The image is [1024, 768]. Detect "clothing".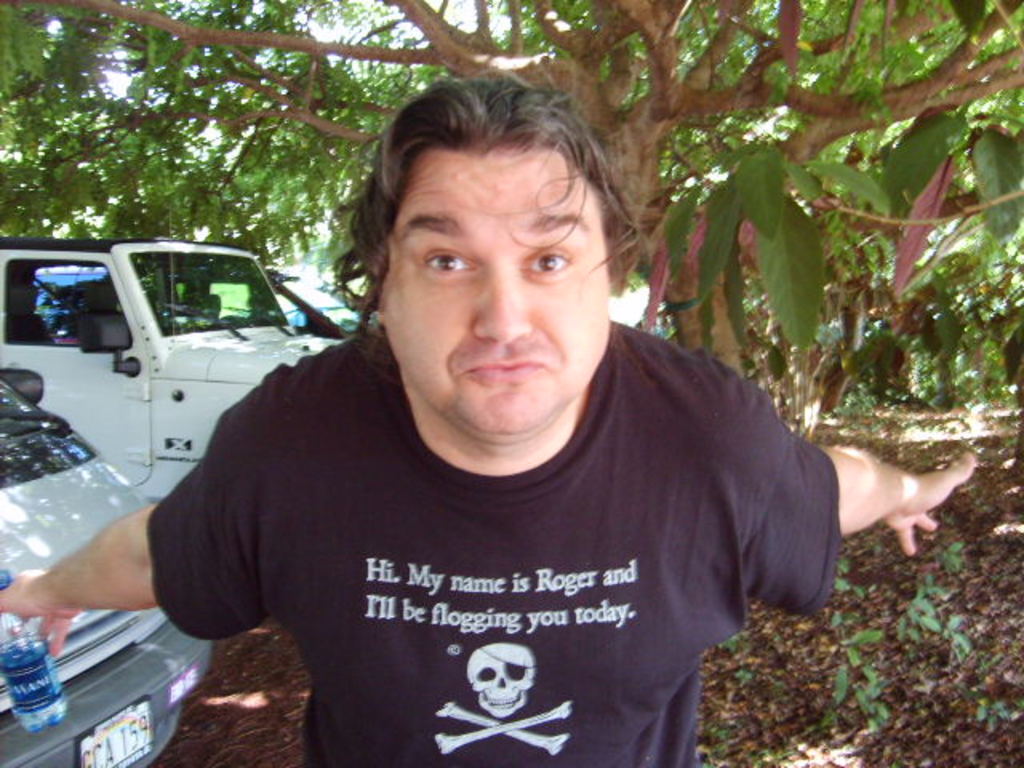
Detection: 122/342/902/738.
